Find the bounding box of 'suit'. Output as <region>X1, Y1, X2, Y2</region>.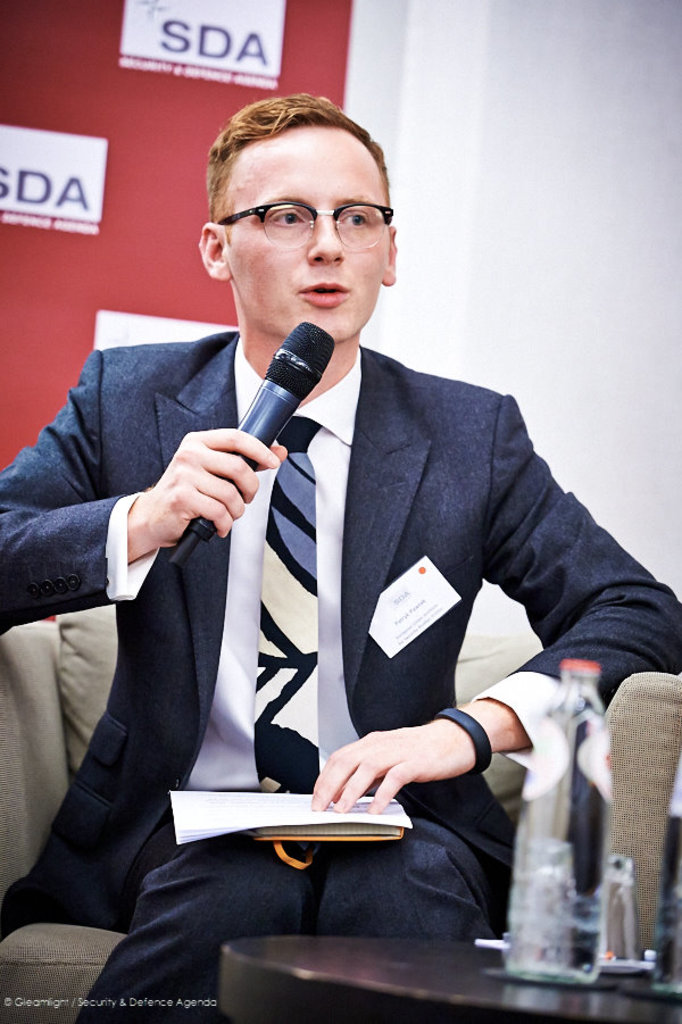
<region>65, 230, 612, 948</region>.
